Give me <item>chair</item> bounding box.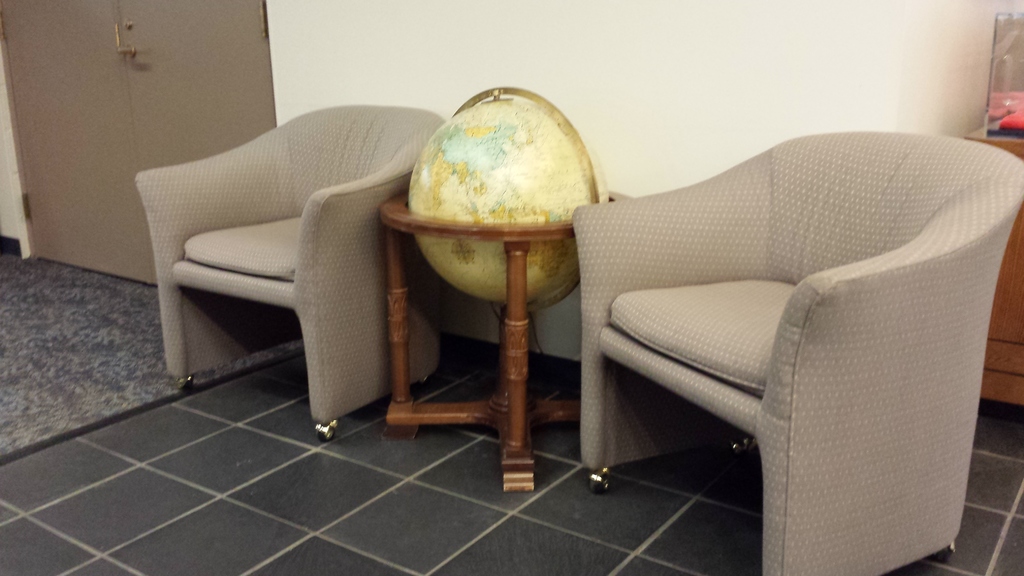
(124, 106, 413, 417).
